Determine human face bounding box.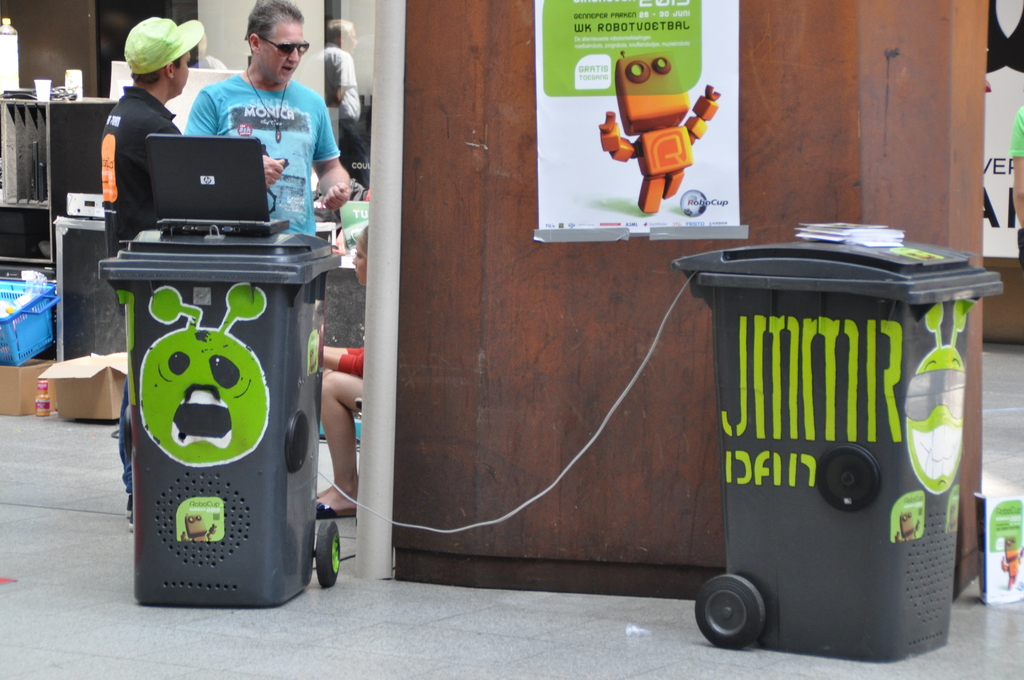
Determined: [x1=349, y1=231, x2=367, y2=284].
